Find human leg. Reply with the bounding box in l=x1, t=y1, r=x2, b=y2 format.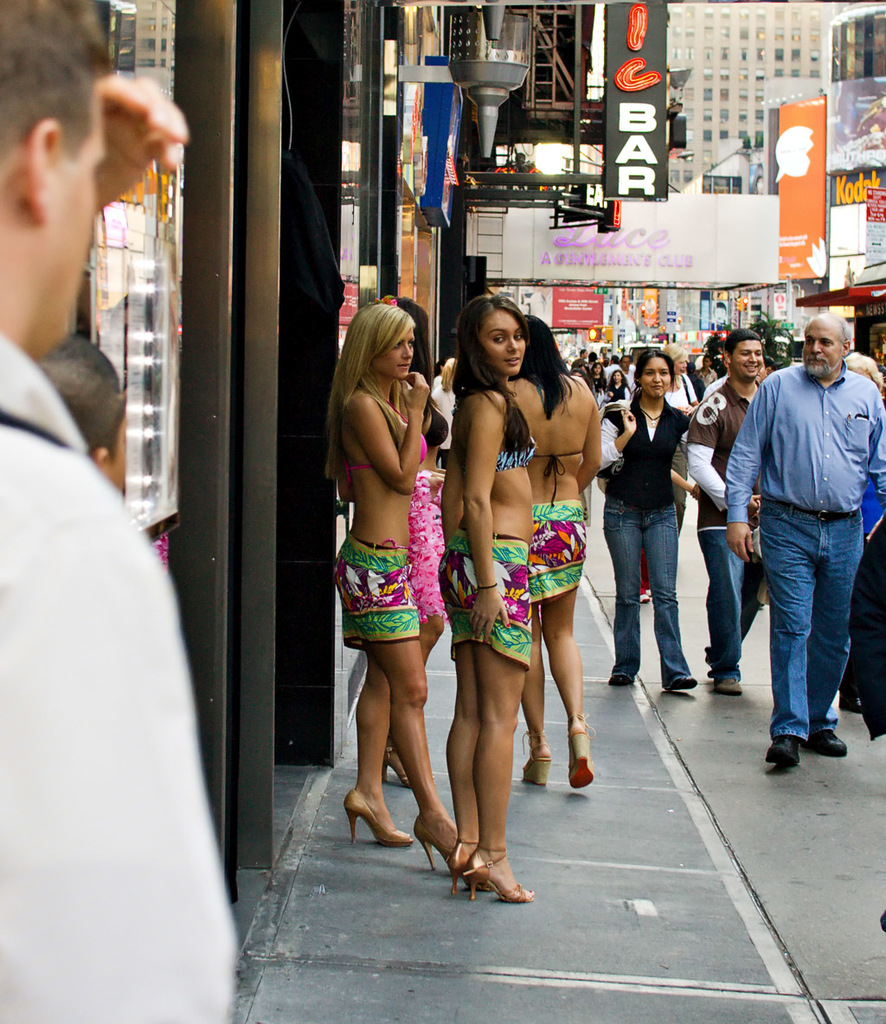
l=684, t=510, r=746, b=687.
